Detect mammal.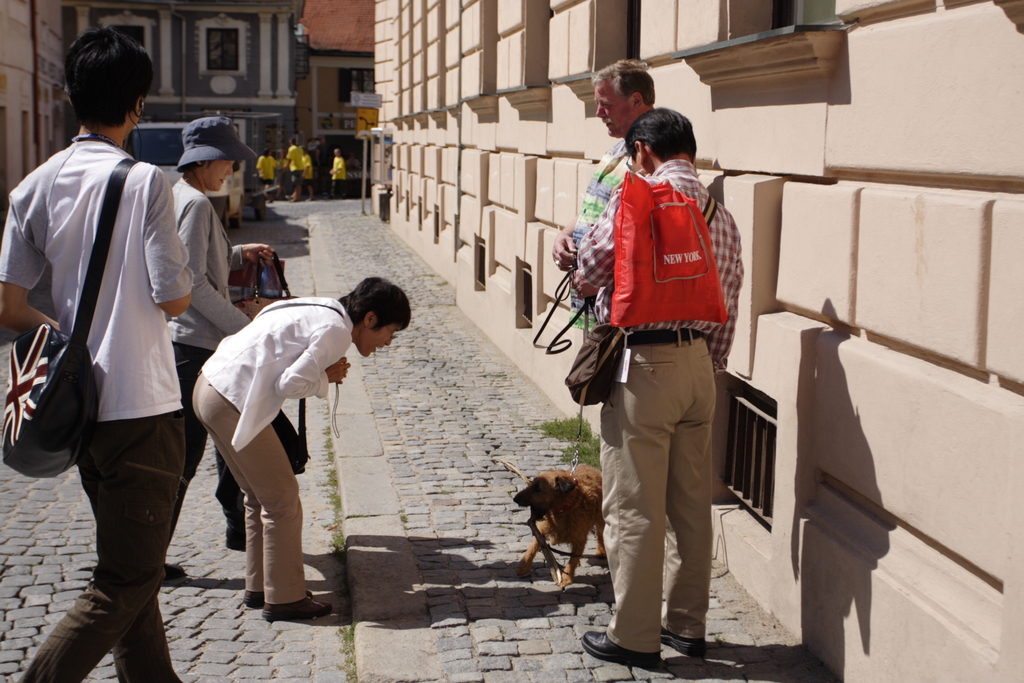
Detected at [left=275, top=151, right=290, bottom=177].
